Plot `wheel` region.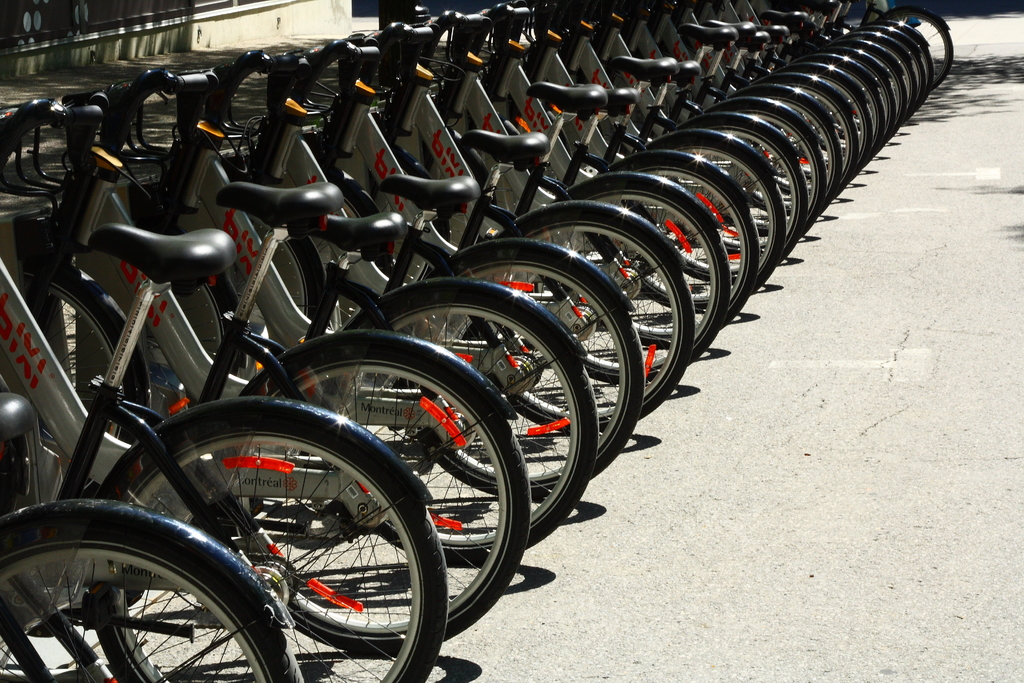
Plotted at <box>478,224,698,434</box>.
